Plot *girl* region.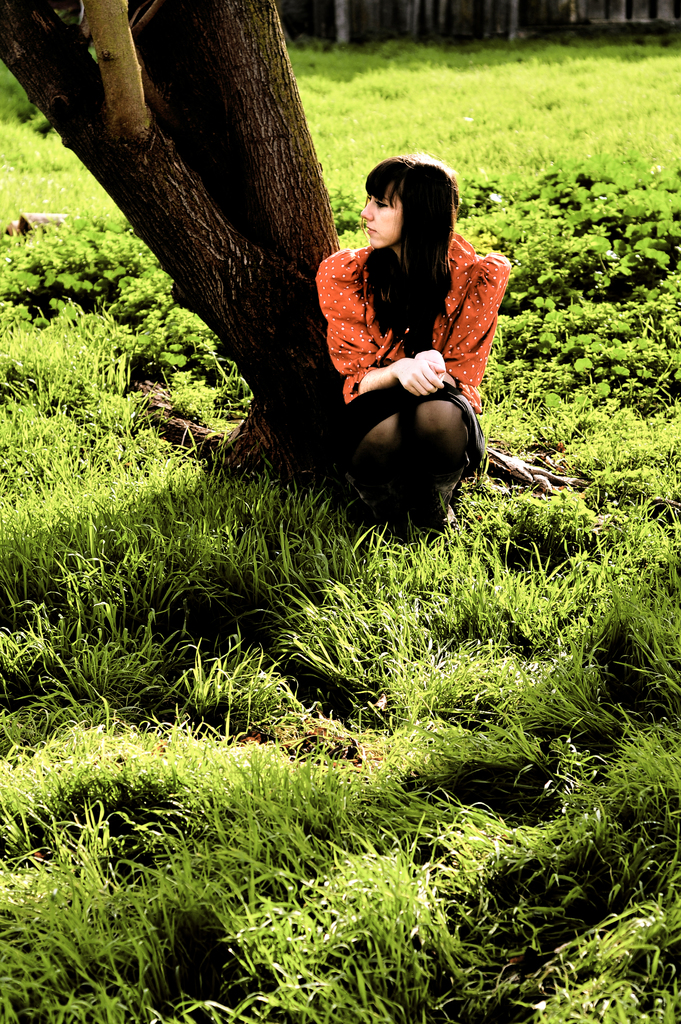
Plotted at (319, 161, 506, 540).
